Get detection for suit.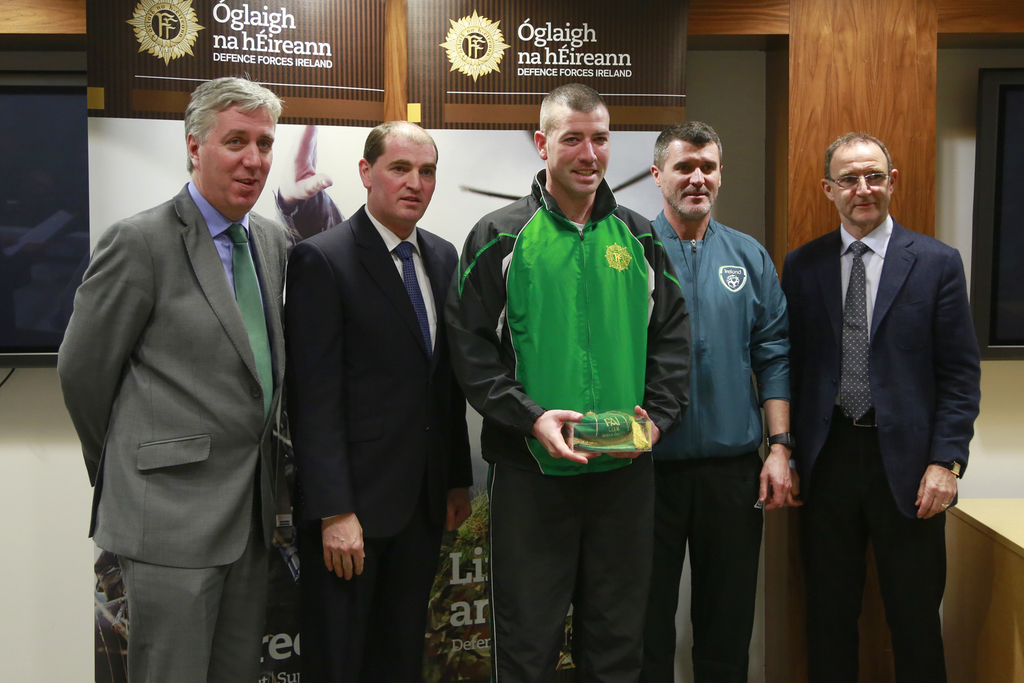
Detection: bbox=[282, 199, 459, 682].
